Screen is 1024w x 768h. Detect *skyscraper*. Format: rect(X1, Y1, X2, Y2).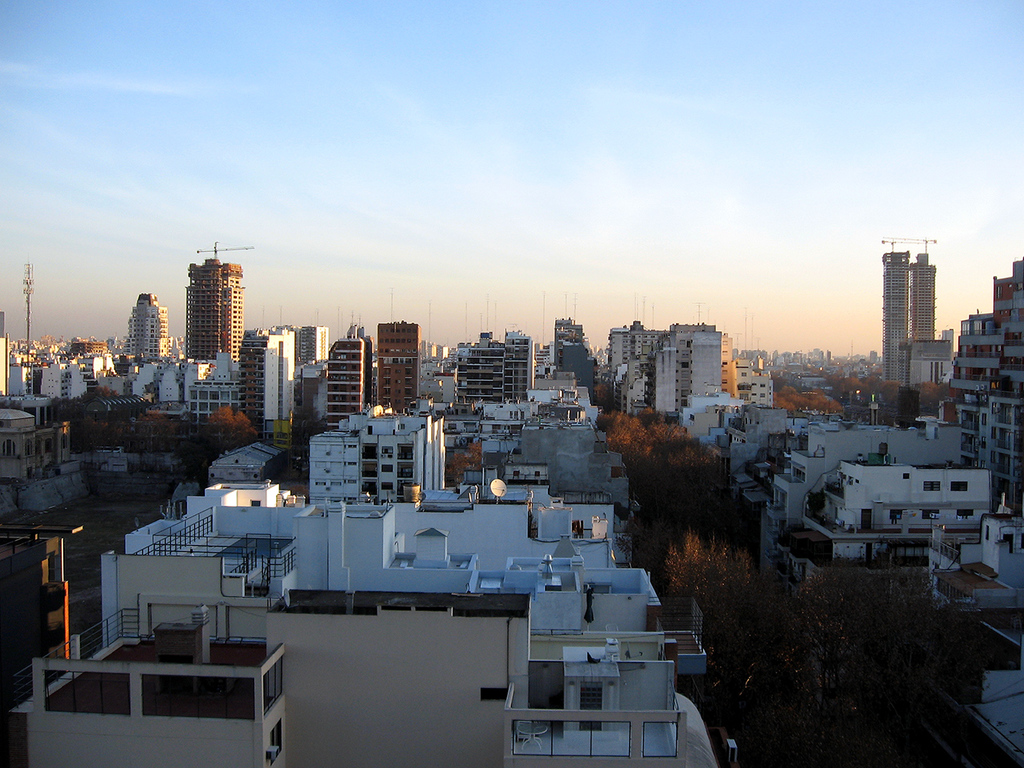
rect(879, 244, 912, 390).
